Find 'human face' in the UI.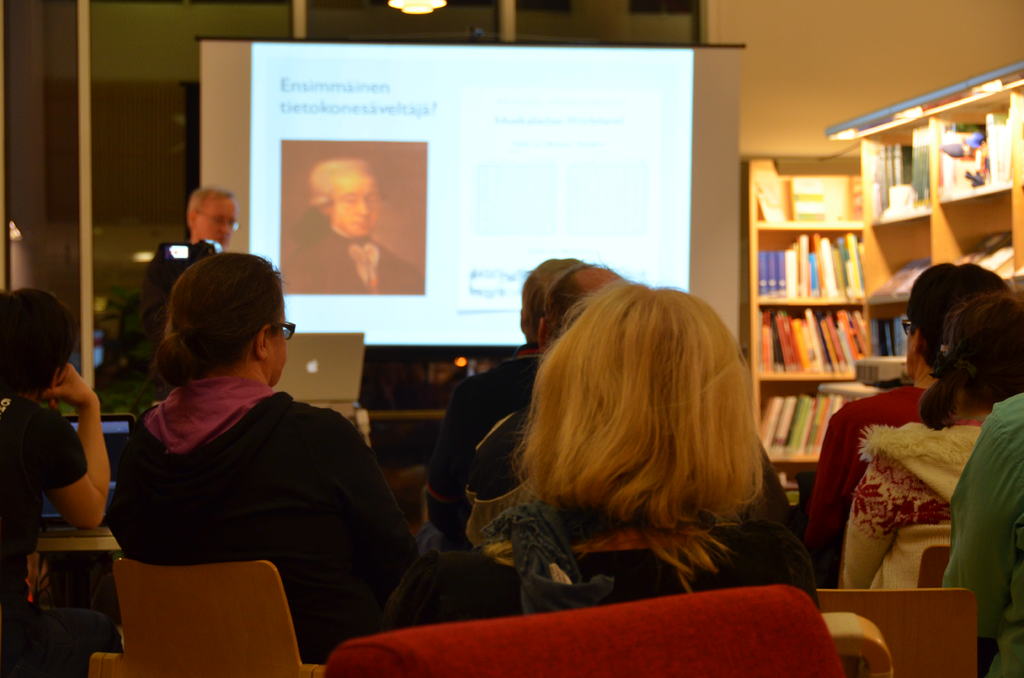
UI element at x1=331, y1=174, x2=383, y2=236.
